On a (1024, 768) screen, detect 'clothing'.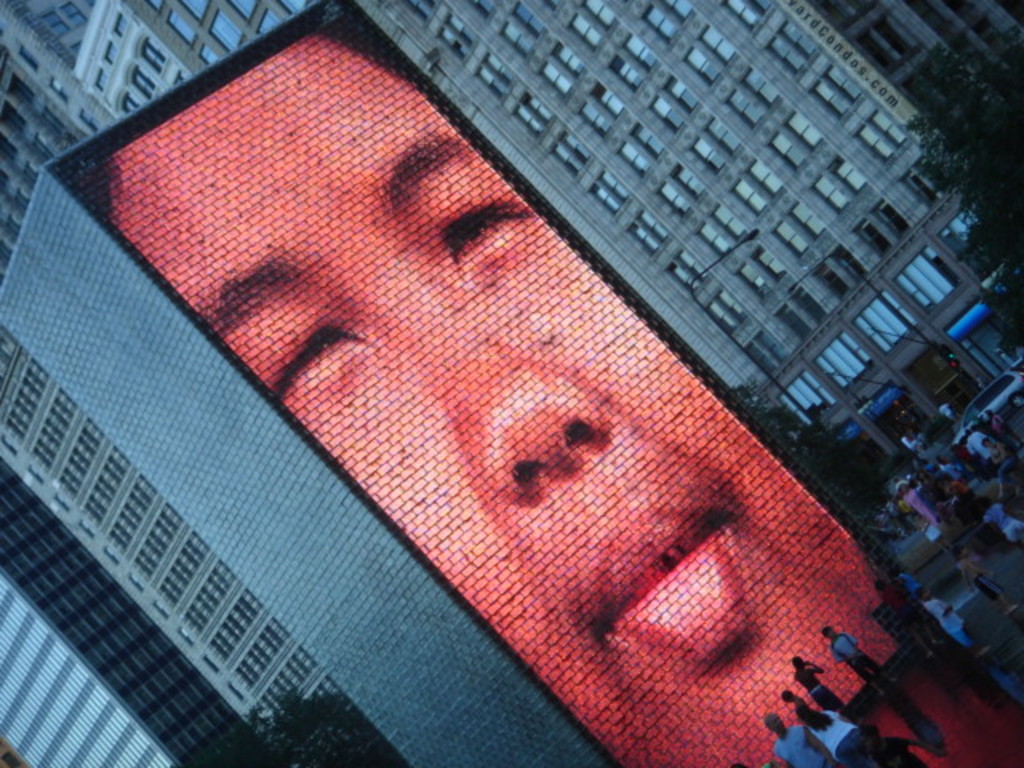
<region>834, 626, 877, 675</region>.
